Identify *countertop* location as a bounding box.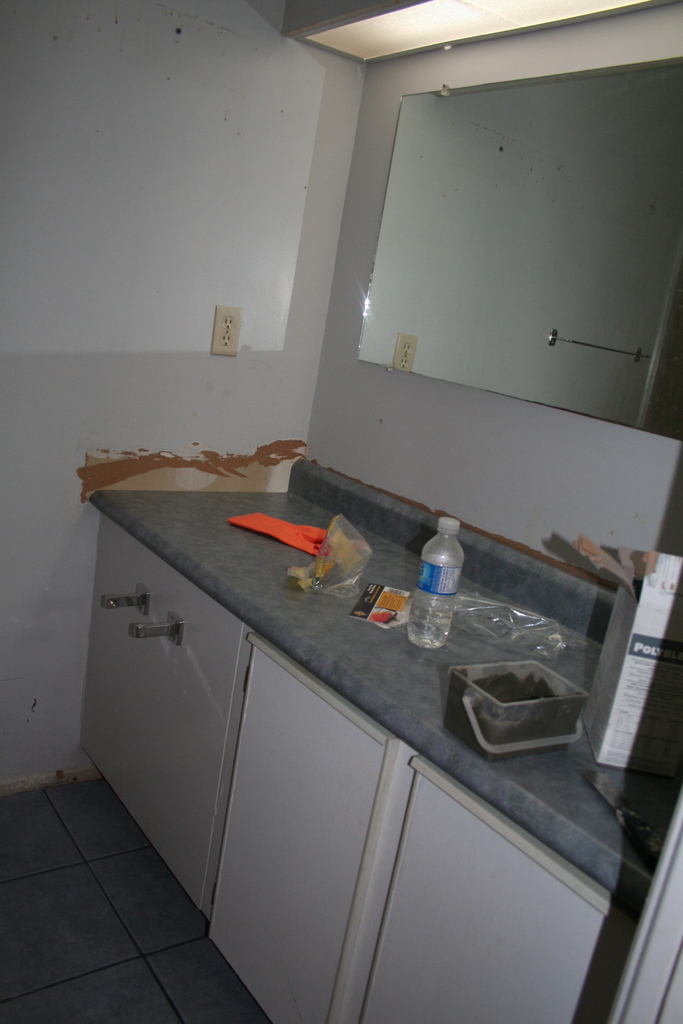
<region>77, 456, 682, 1021</region>.
